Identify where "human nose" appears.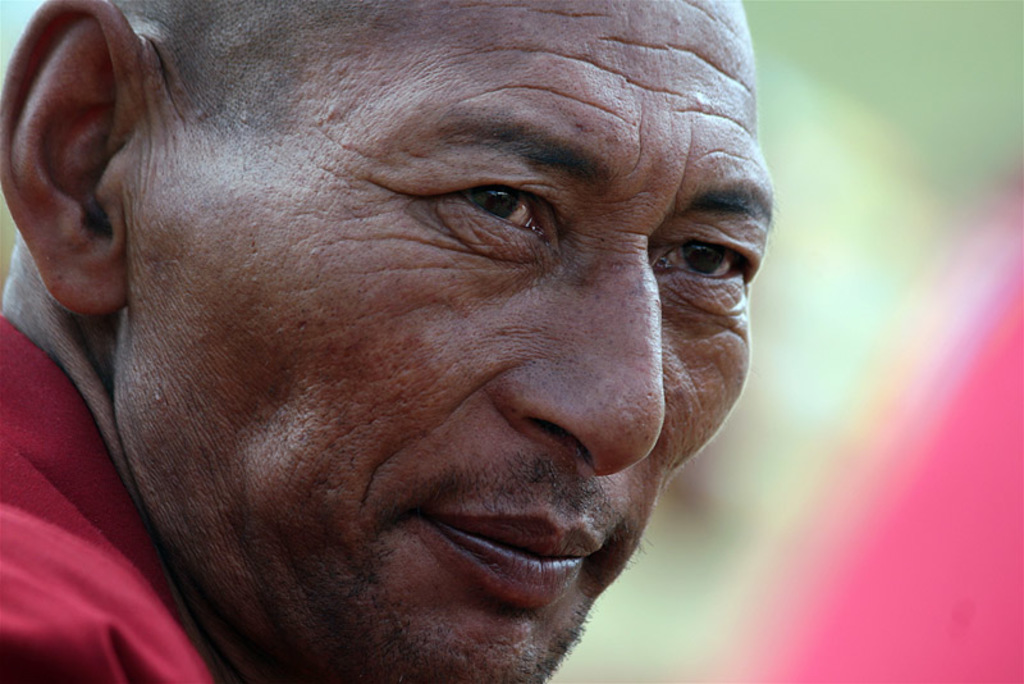
Appears at x1=489 y1=237 x2=669 y2=480.
